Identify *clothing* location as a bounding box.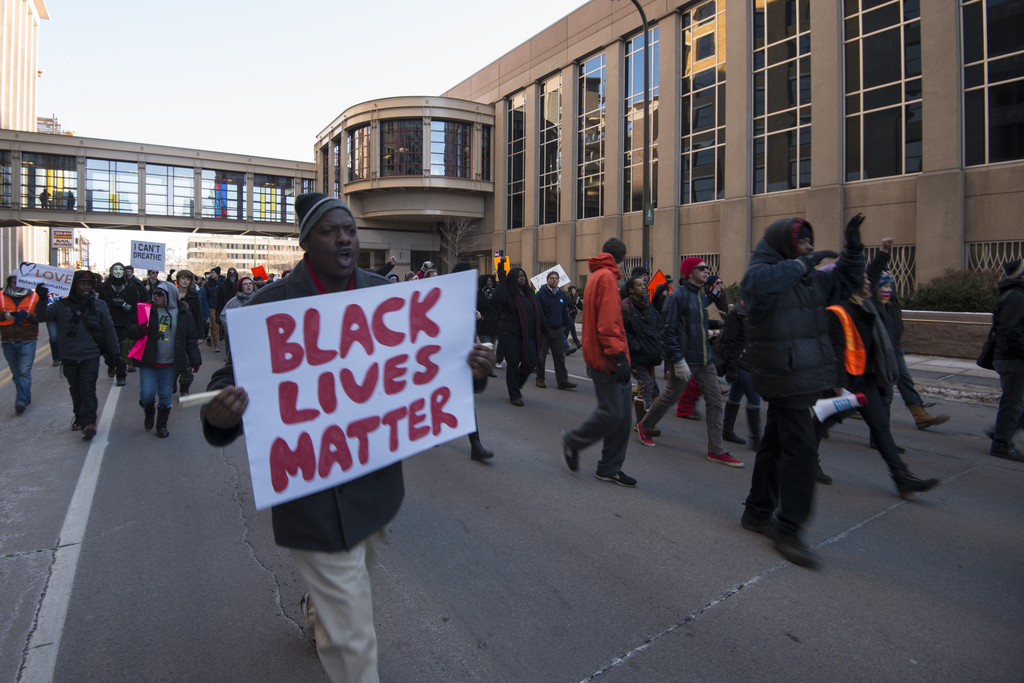
(x1=536, y1=282, x2=572, y2=389).
